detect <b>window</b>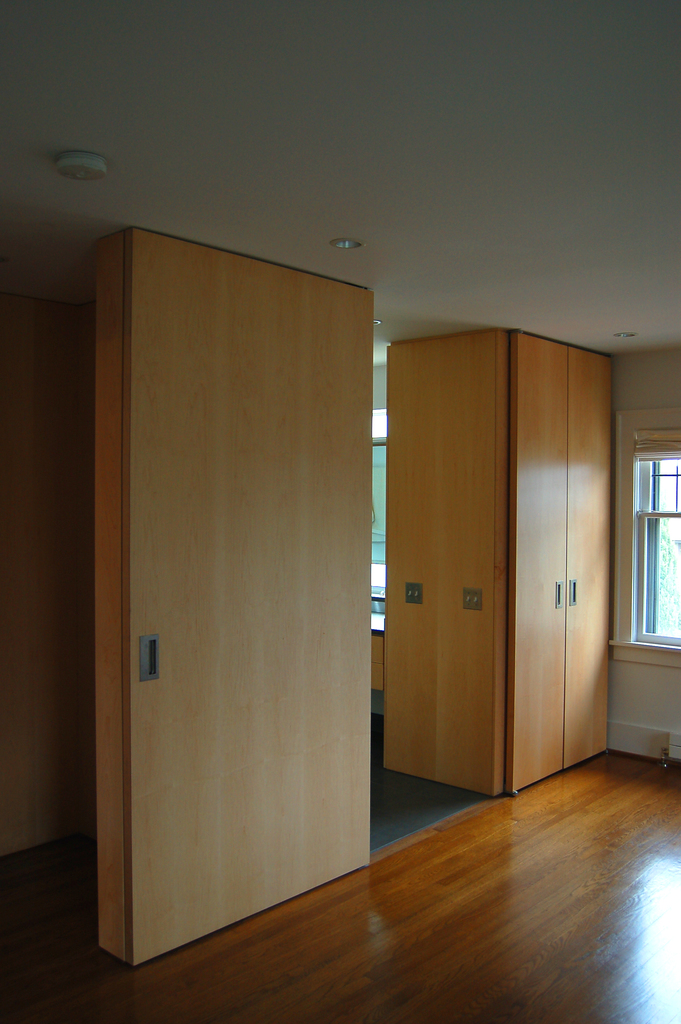
region(612, 421, 680, 660)
